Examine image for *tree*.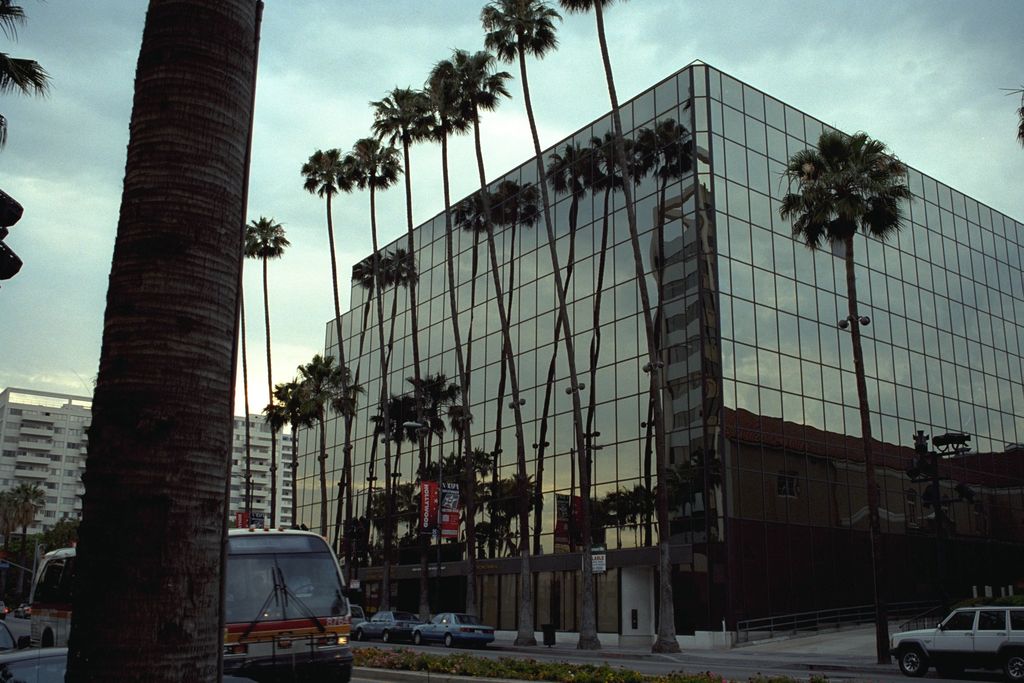
Examination result: box=[295, 352, 343, 534].
